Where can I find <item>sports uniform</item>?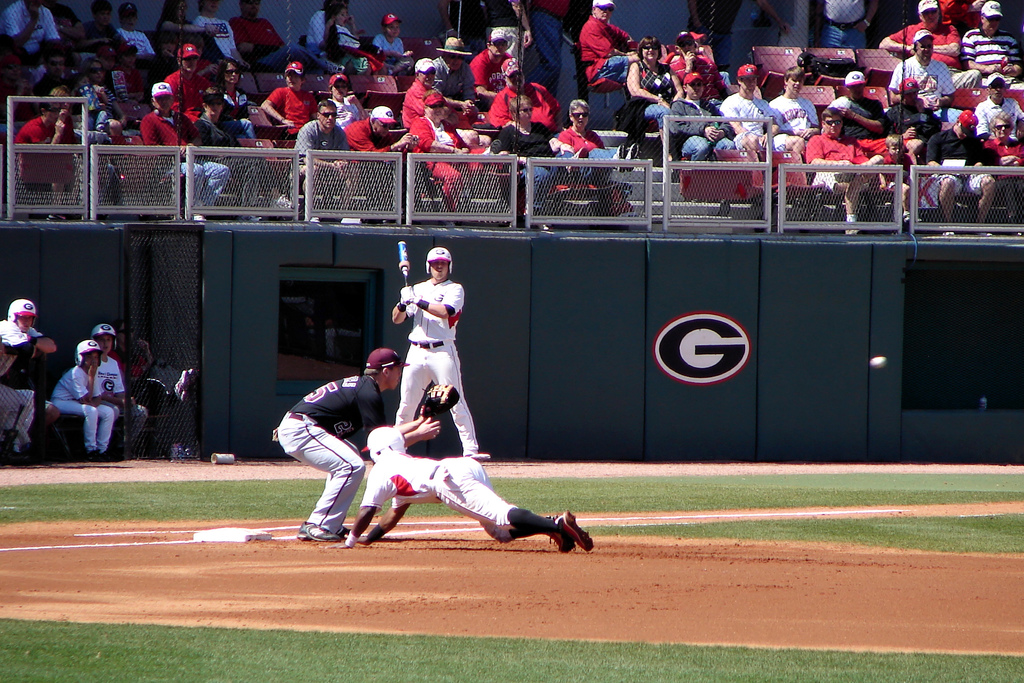
You can find it at bbox=(371, 31, 408, 61).
